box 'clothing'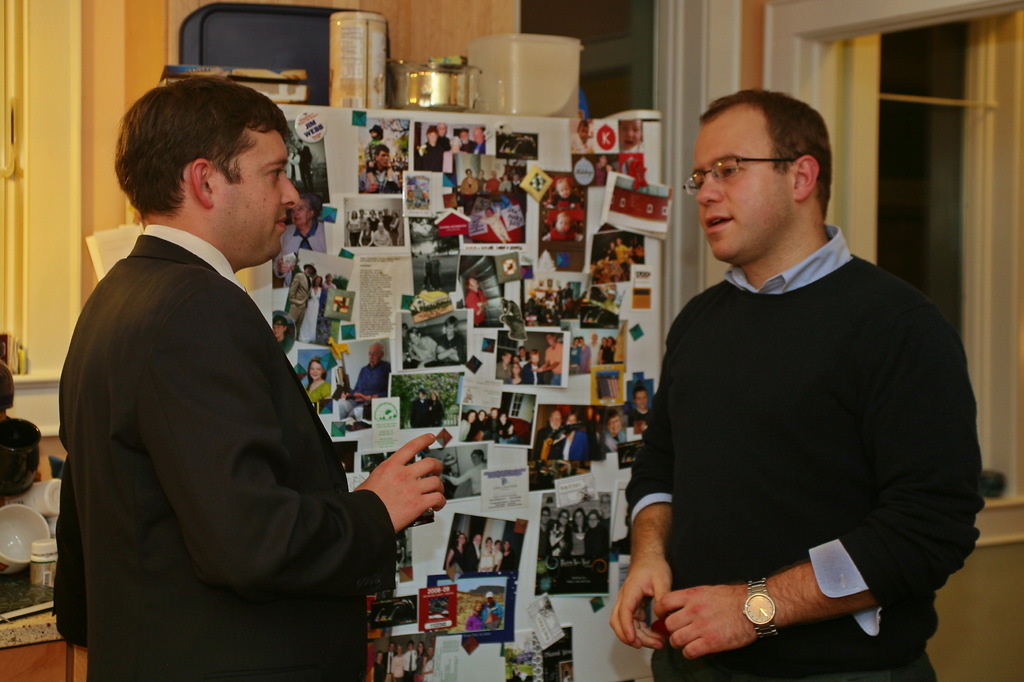
l=452, t=543, r=466, b=574
